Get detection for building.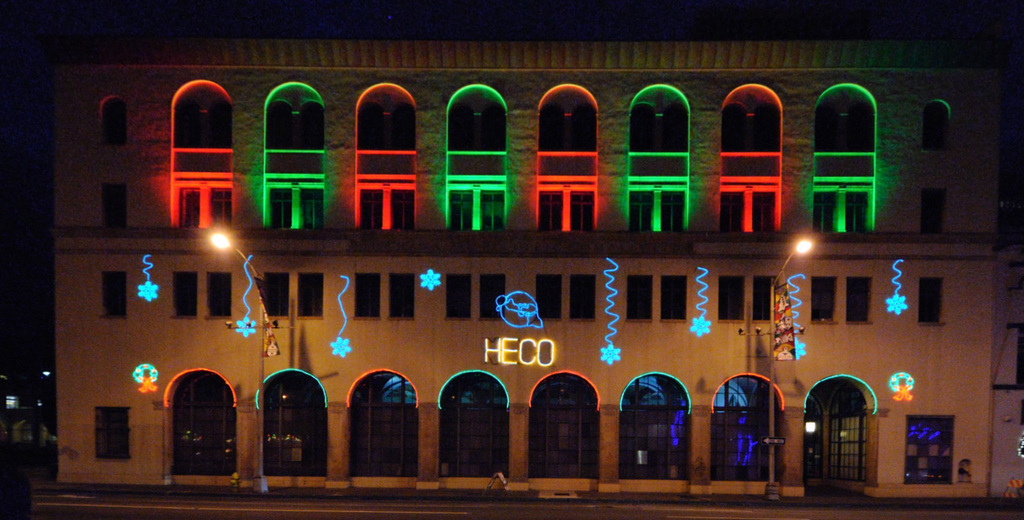
Detection: x1=54 y1=42 x2=989 y2=503.
